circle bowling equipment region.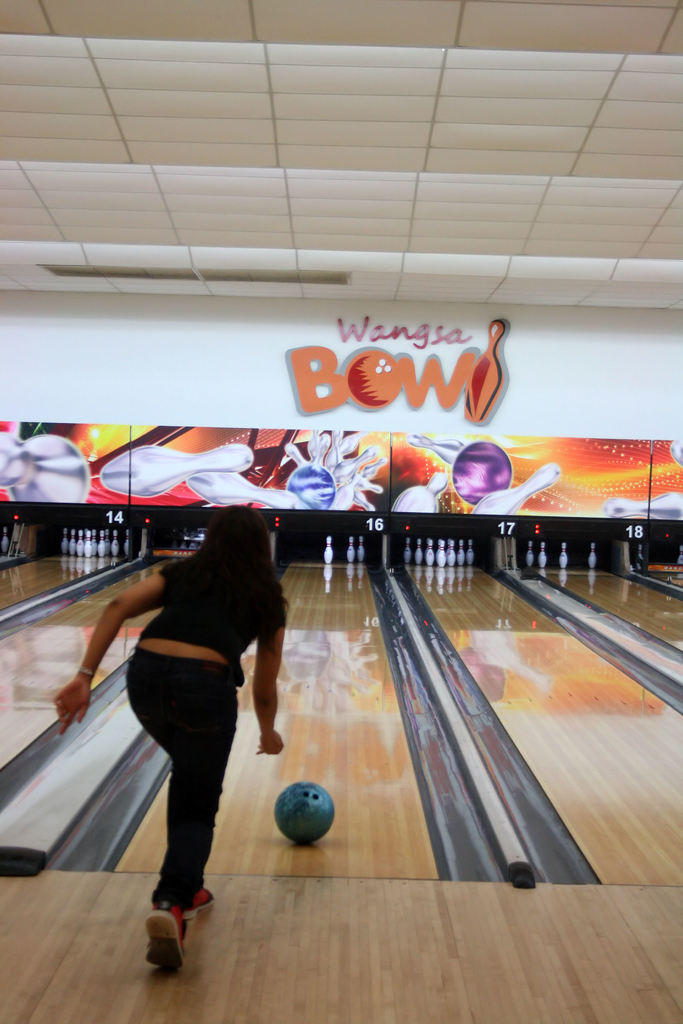
Region: [x1=272, y1=781, x2=336, y2=848].
